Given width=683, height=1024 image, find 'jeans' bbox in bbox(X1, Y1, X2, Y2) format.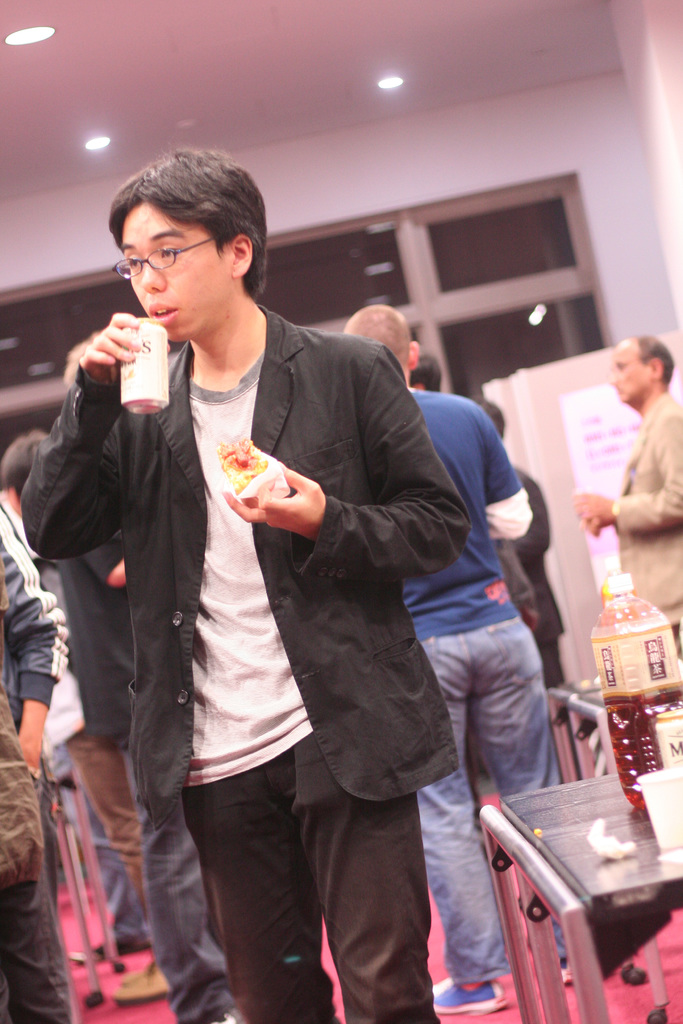
bbox(417, 606, 564, 979).
